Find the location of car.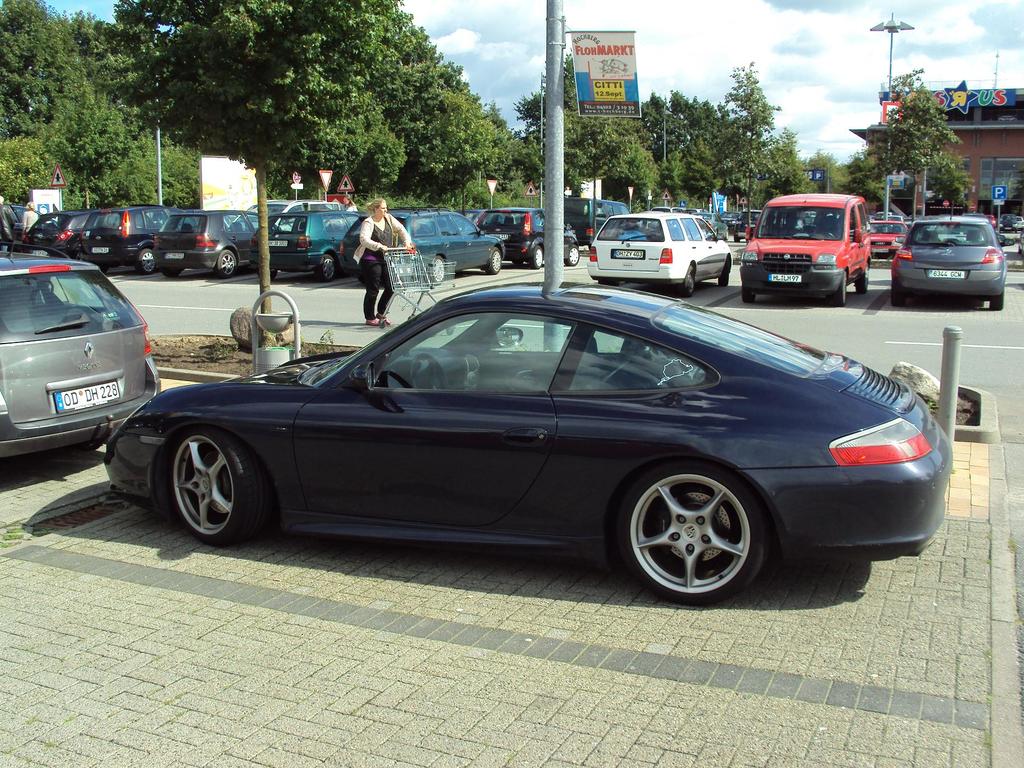
Location: {"x1": 472, "y1": 203, "x2": 580, "y2": 276}.
